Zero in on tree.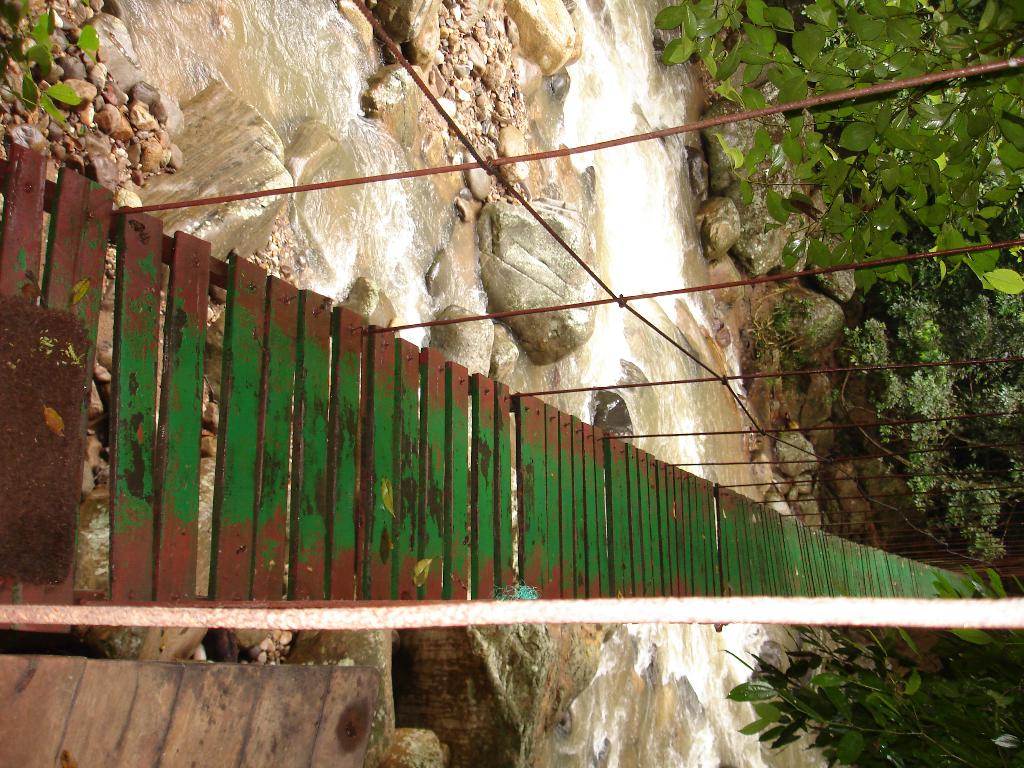
Zeroed in: [x1=840, y1=228, x2=1023, y2=574].
